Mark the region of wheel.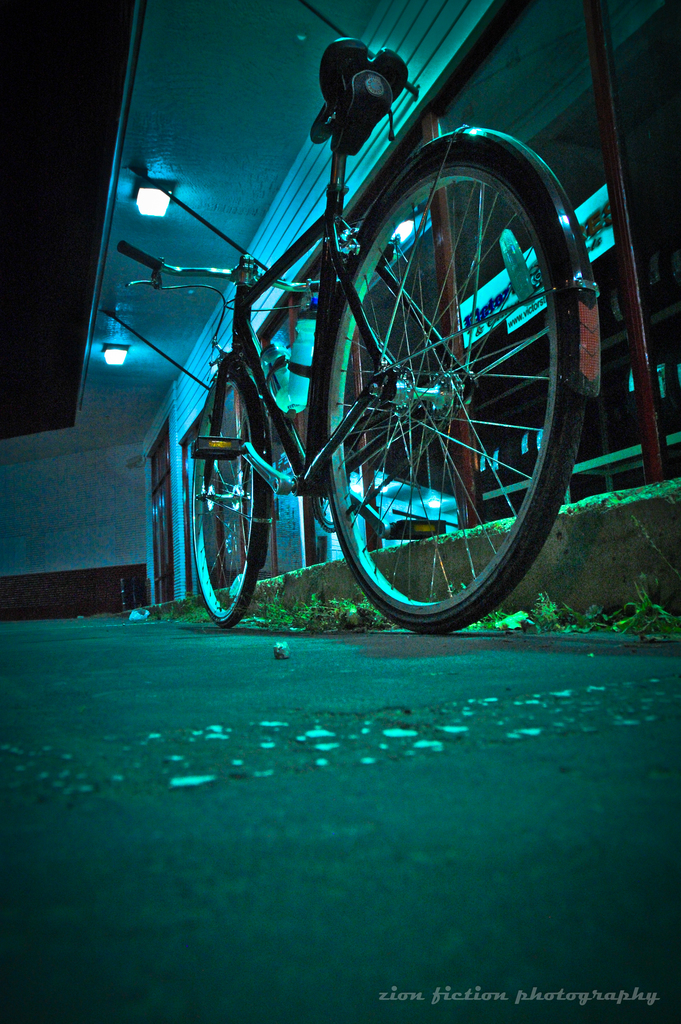
Region: (193, 366, 268, 632).
